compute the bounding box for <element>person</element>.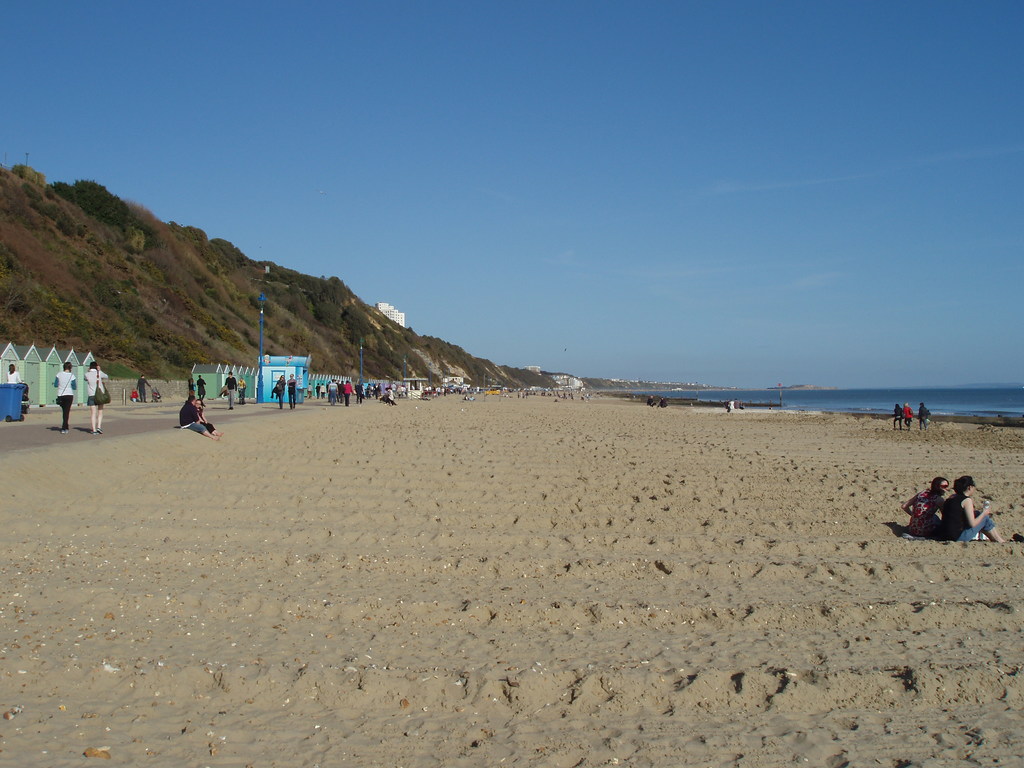
x1=223 y1=370 x2=237 y2=408.
